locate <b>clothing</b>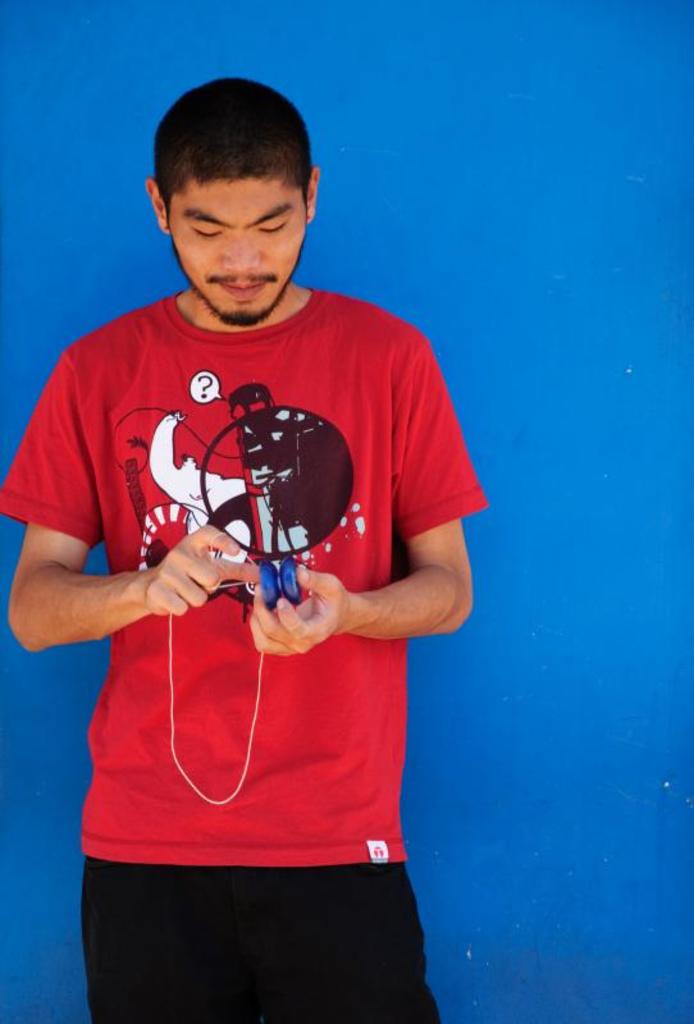
bbox=(59, 269, 449, 960)
